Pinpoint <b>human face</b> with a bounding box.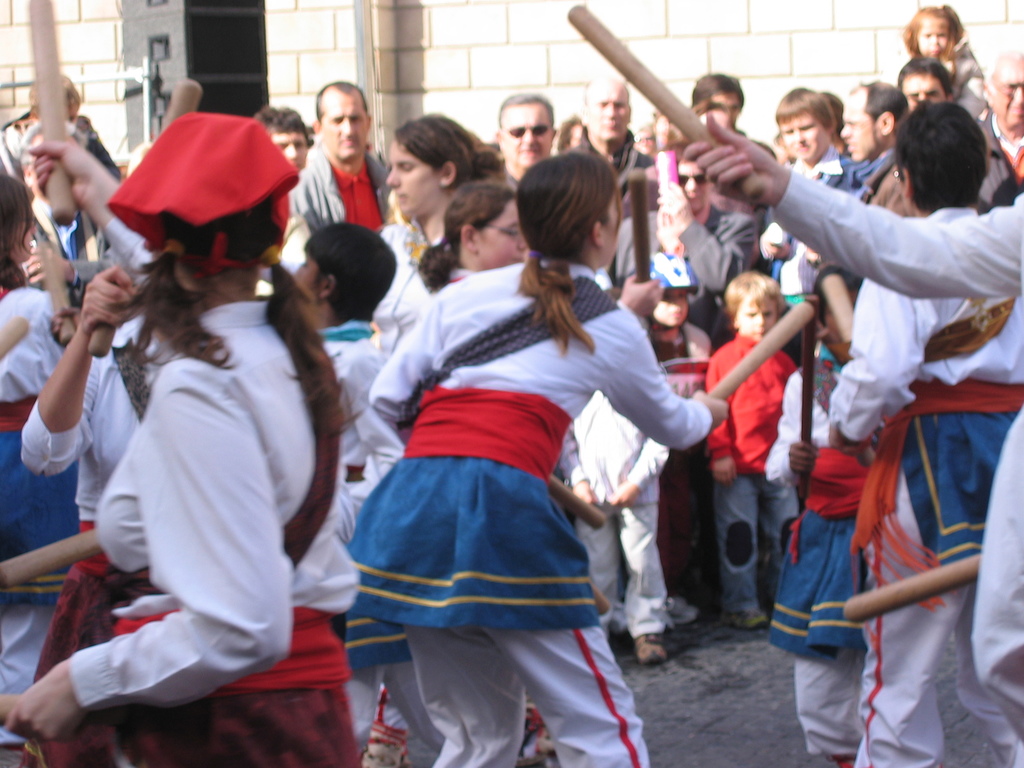
bbox(13, 217, 38, 262).
